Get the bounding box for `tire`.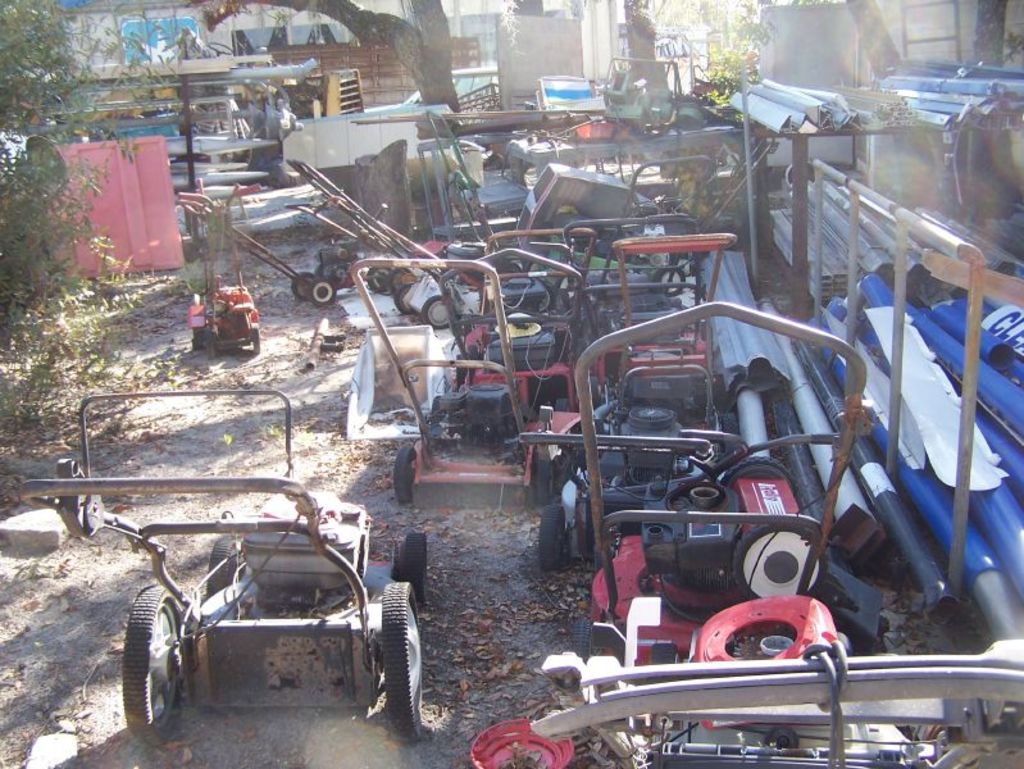
bbox=(495, 272, 556, 314).
